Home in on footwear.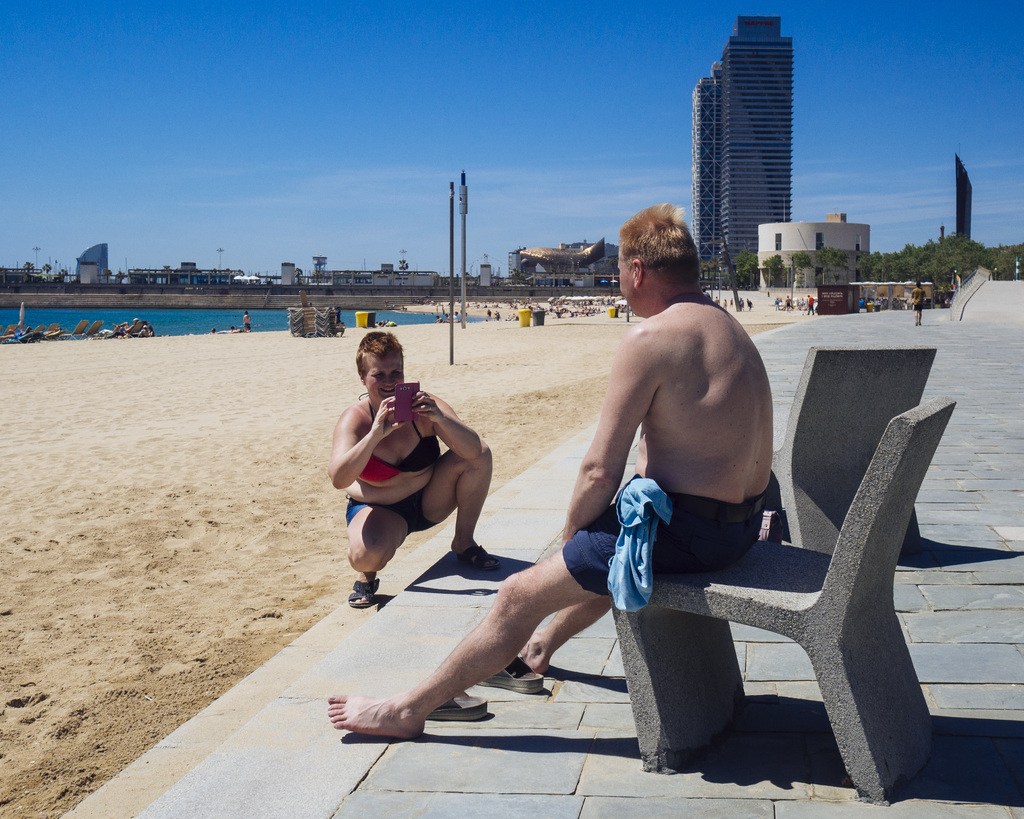
Homed in at (452, 542, 494, 571).
